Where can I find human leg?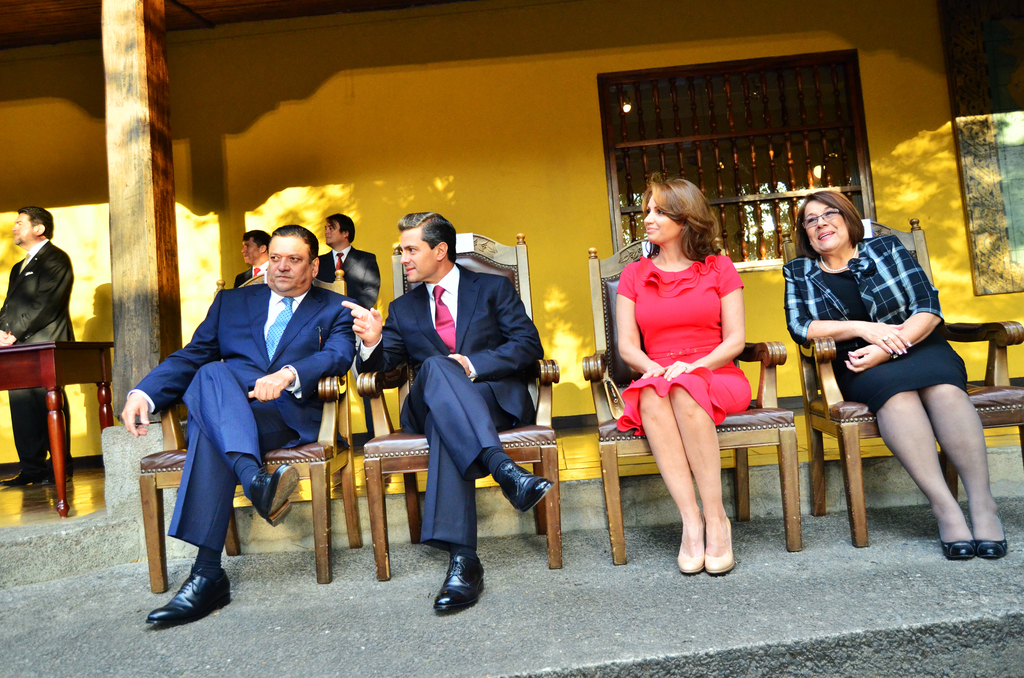
You can find it at pyautogui.locateOnScreen(917, 332, 1009, 576).
